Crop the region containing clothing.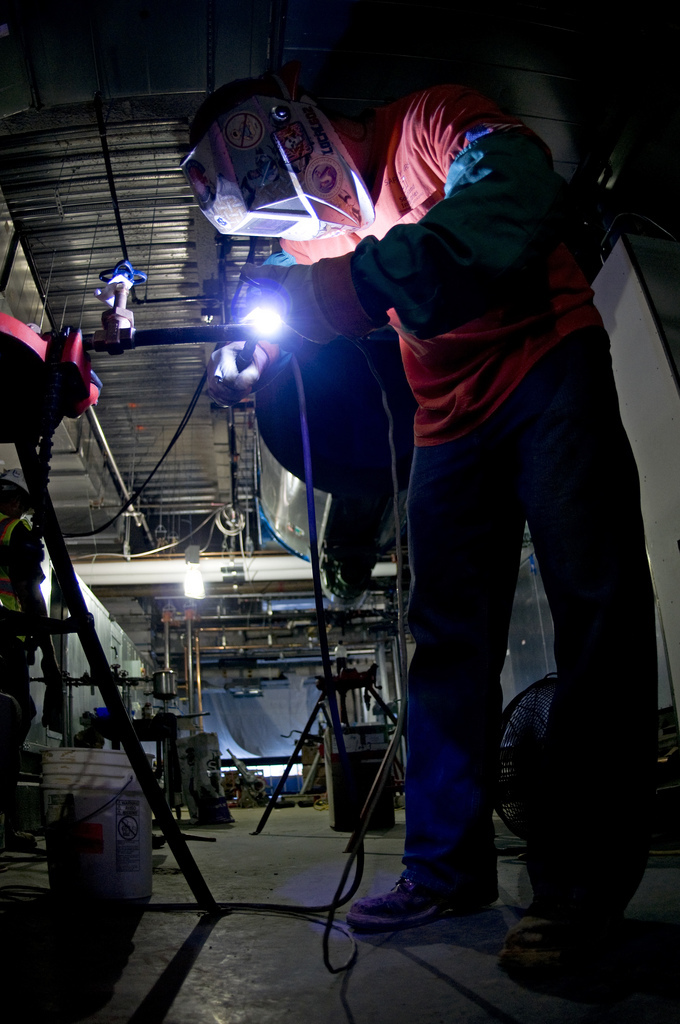
Crop region: (x1=267, y1=40, x2=627, y2=927).
